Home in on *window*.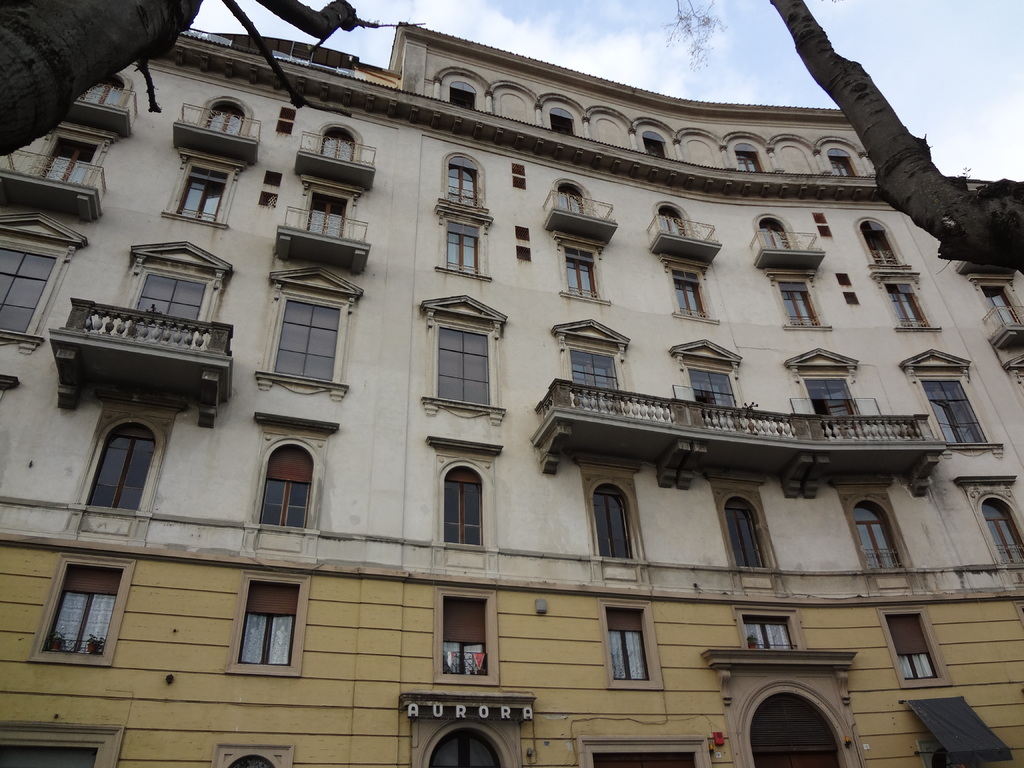
Homed in at <box>598,600,665,692</box>.
